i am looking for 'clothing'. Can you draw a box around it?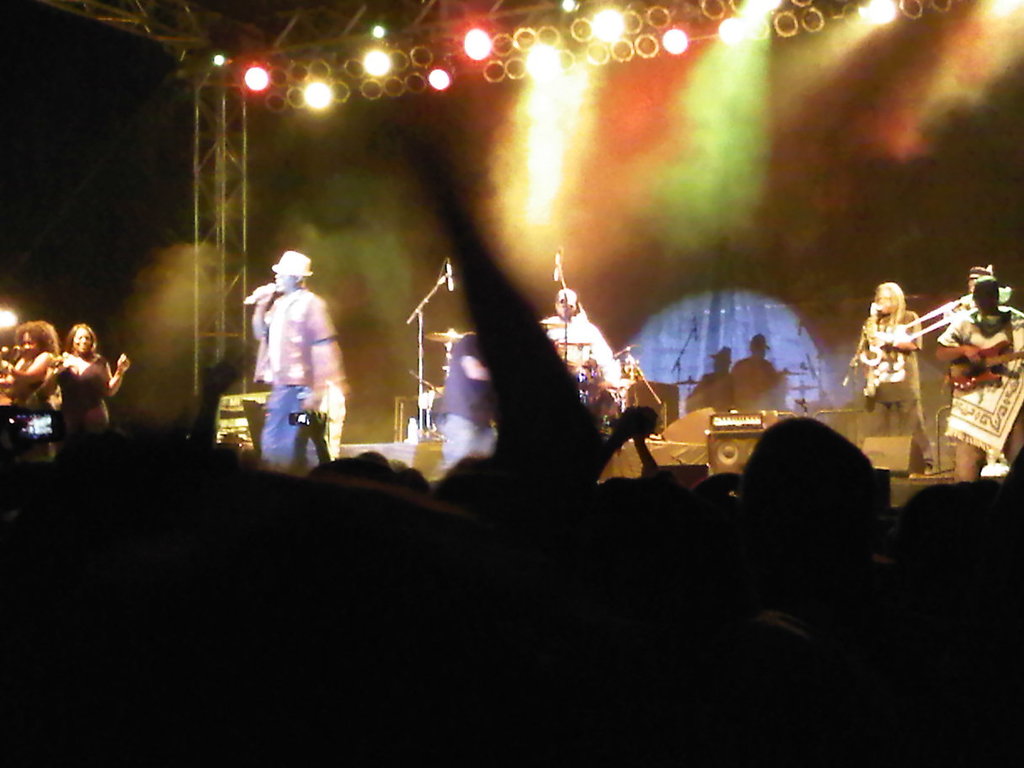
Sure, the bounding box is [left=0, top=357, right=53, bottom=413].
